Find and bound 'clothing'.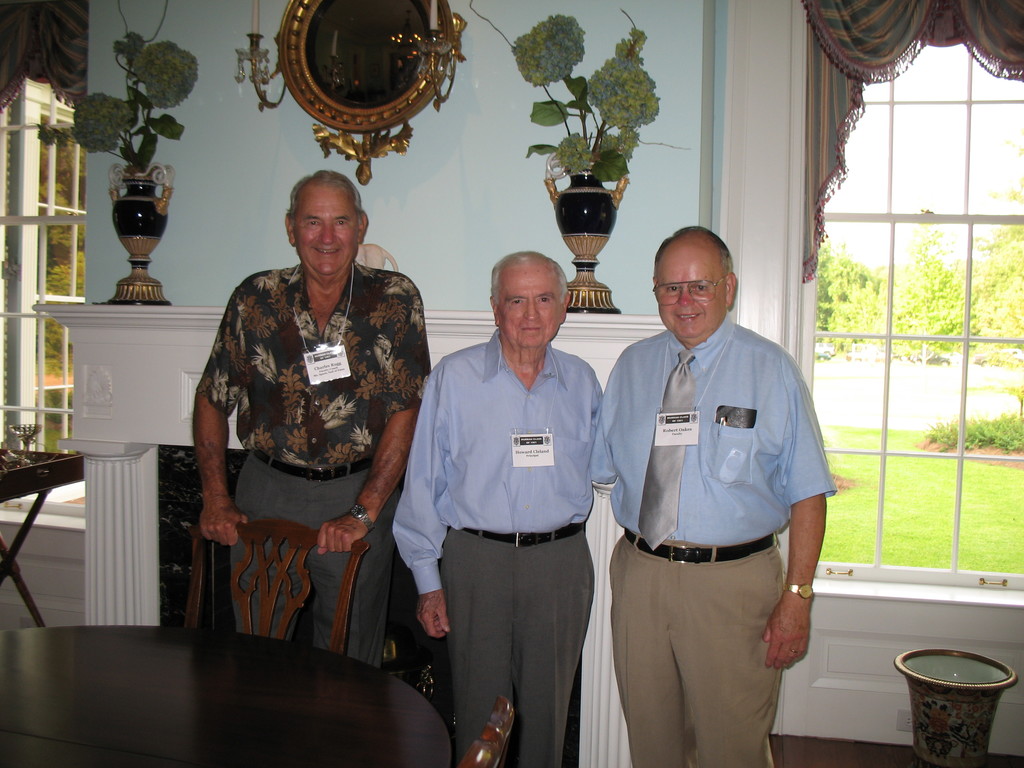
Bound: rect(191, 259, 437, 668).
